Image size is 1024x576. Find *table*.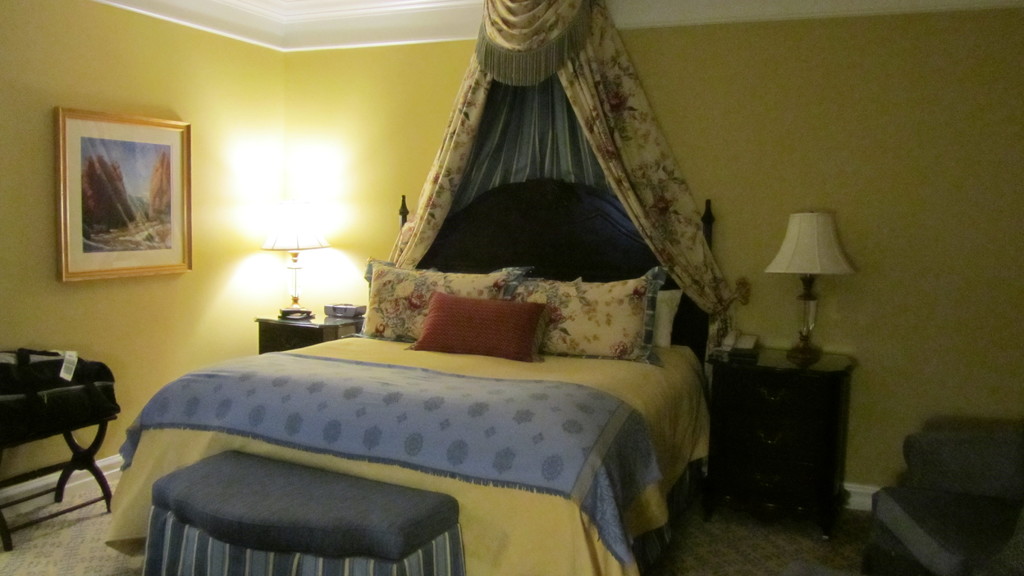
select_region(703, 339, 861, 531).
